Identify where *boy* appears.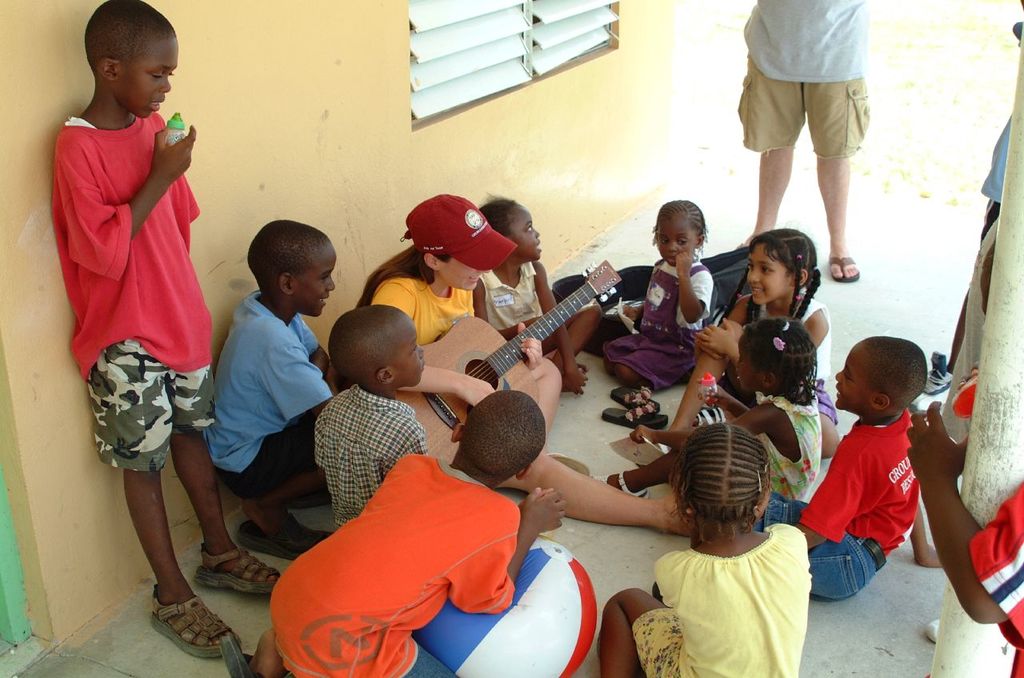
Appears at (left=202, top=220, right=334, bottom=556).
